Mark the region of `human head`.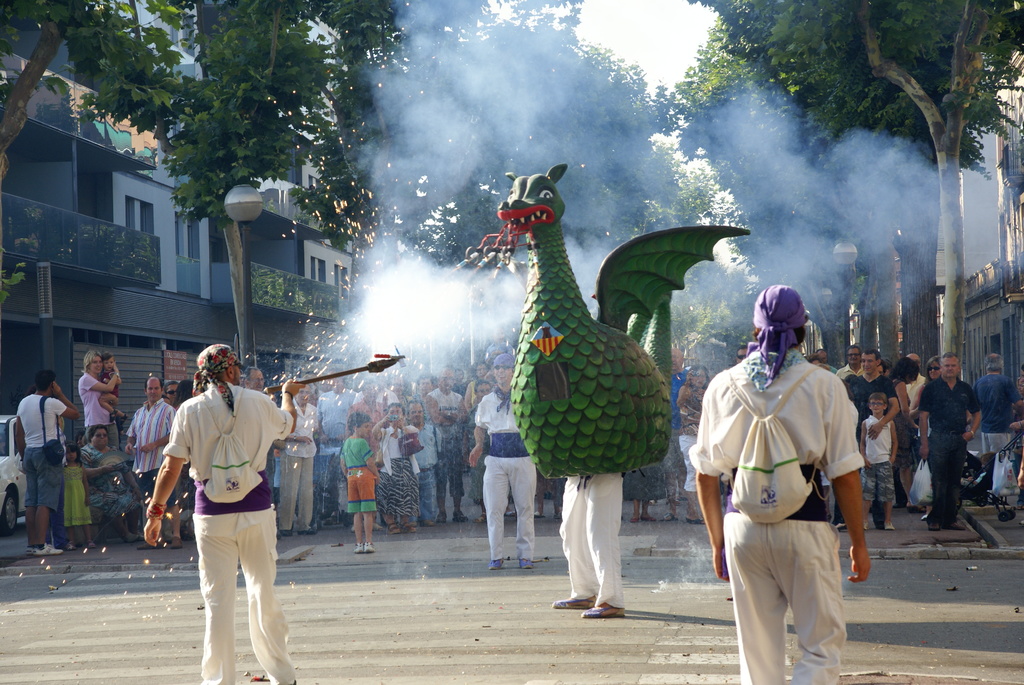
Region: {"left": 164, "top": 382, "right": 180, "bottom": 403}.
